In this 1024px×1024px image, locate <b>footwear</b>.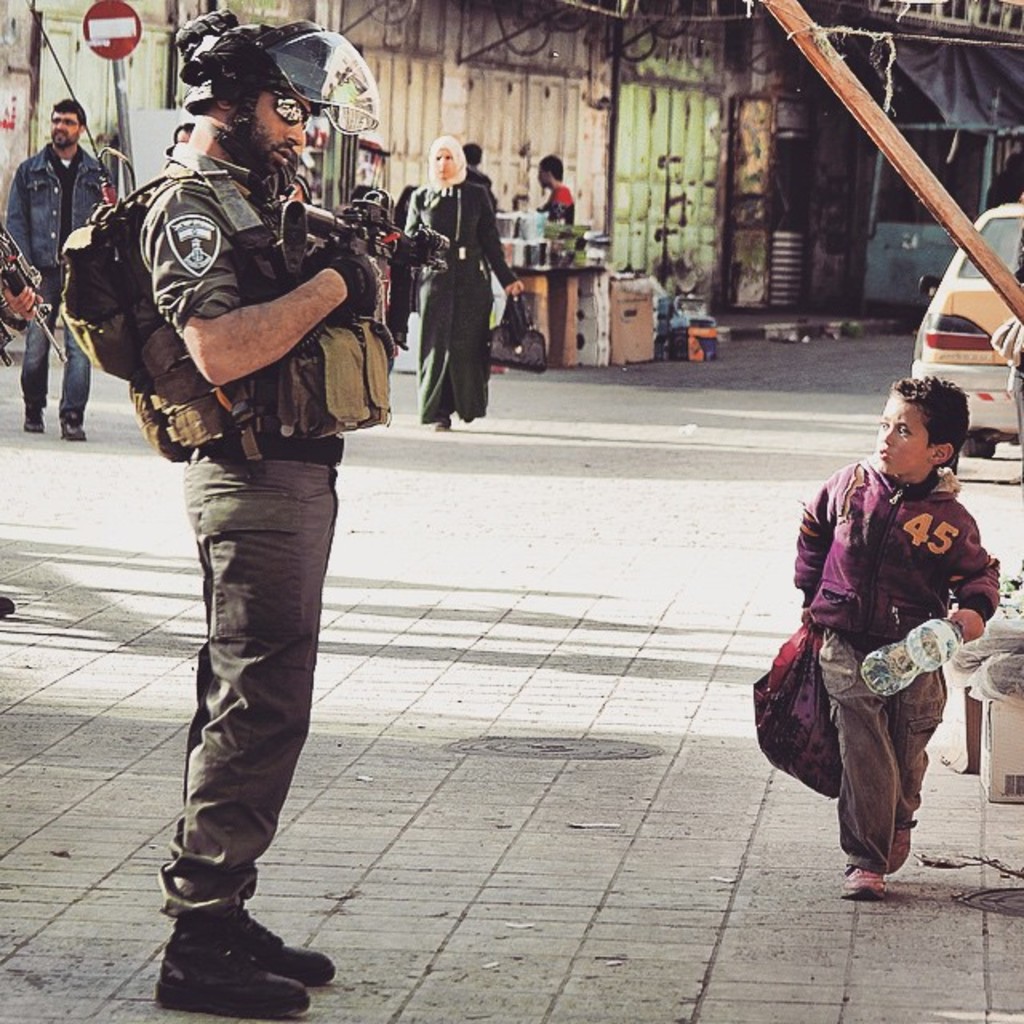
Bounding box: {"left": 890, "top": 816, "right": 910, "bottom": 870}.
